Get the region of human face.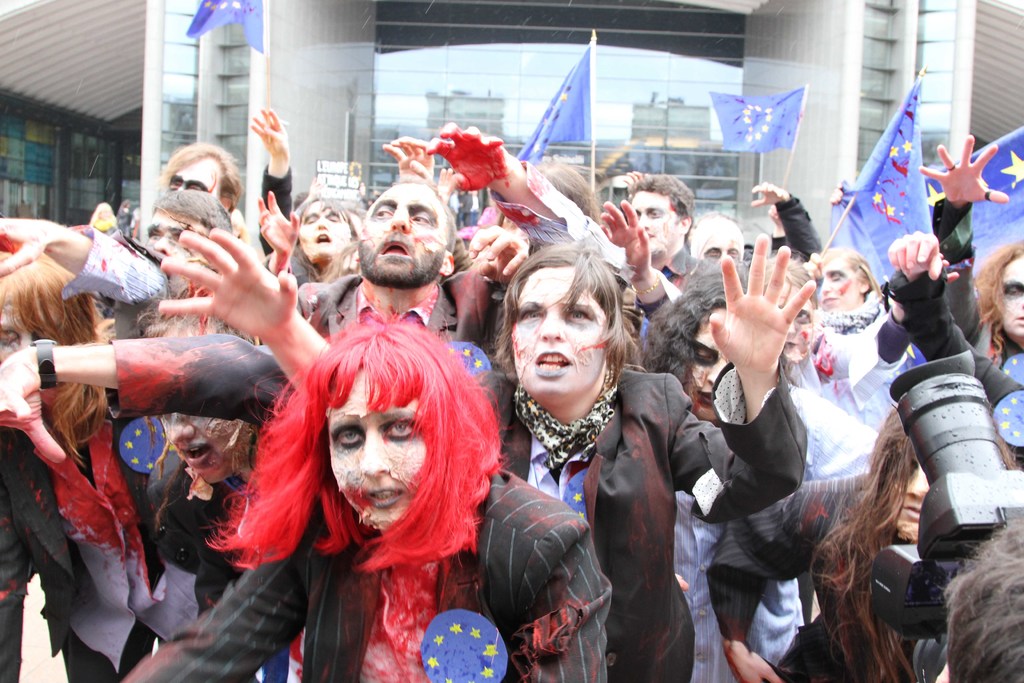
box=[145, 206, 213, 274].
